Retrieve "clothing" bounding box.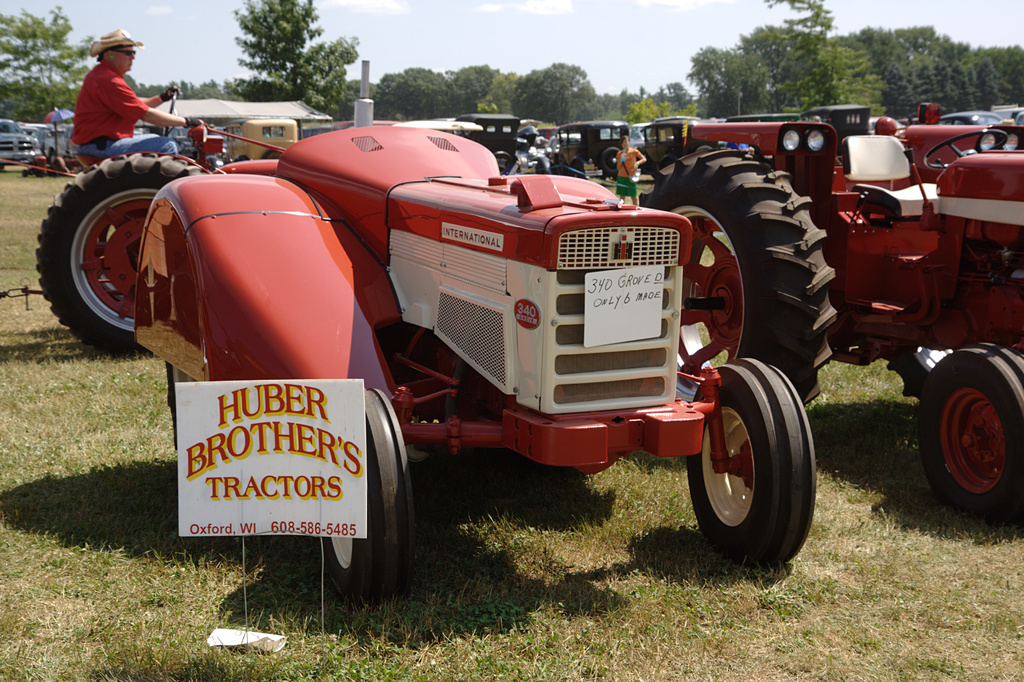
Bounding box: l=614, t=146, r=640, b=199.
